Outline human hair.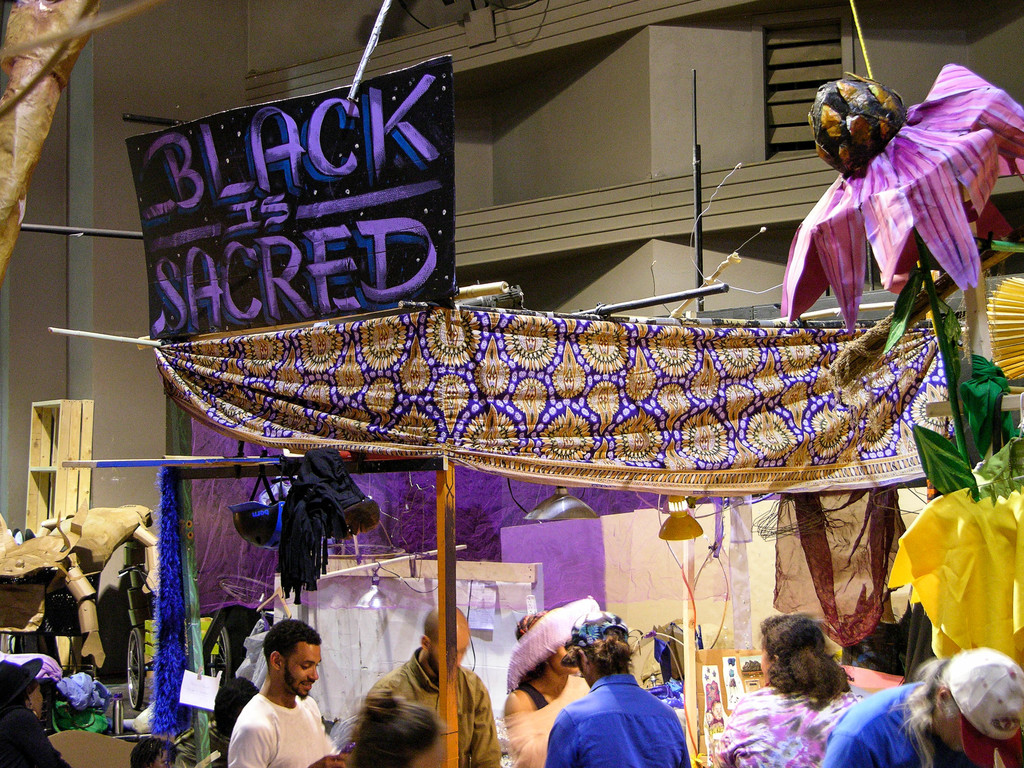
Outline: 262 619 320 675.
